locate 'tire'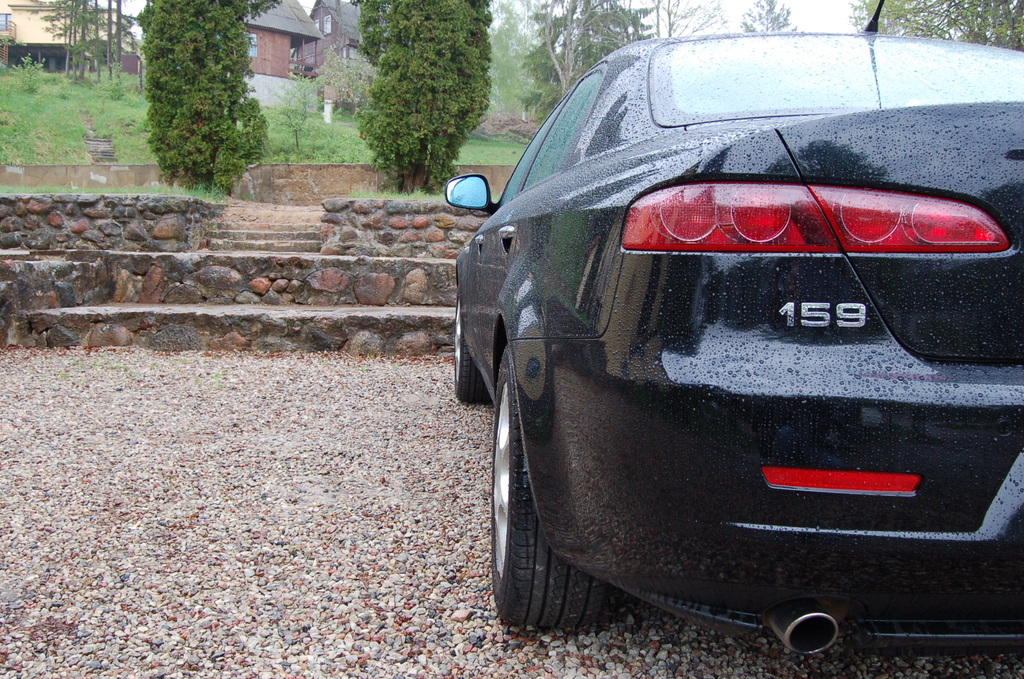
(488,345,607,634)
